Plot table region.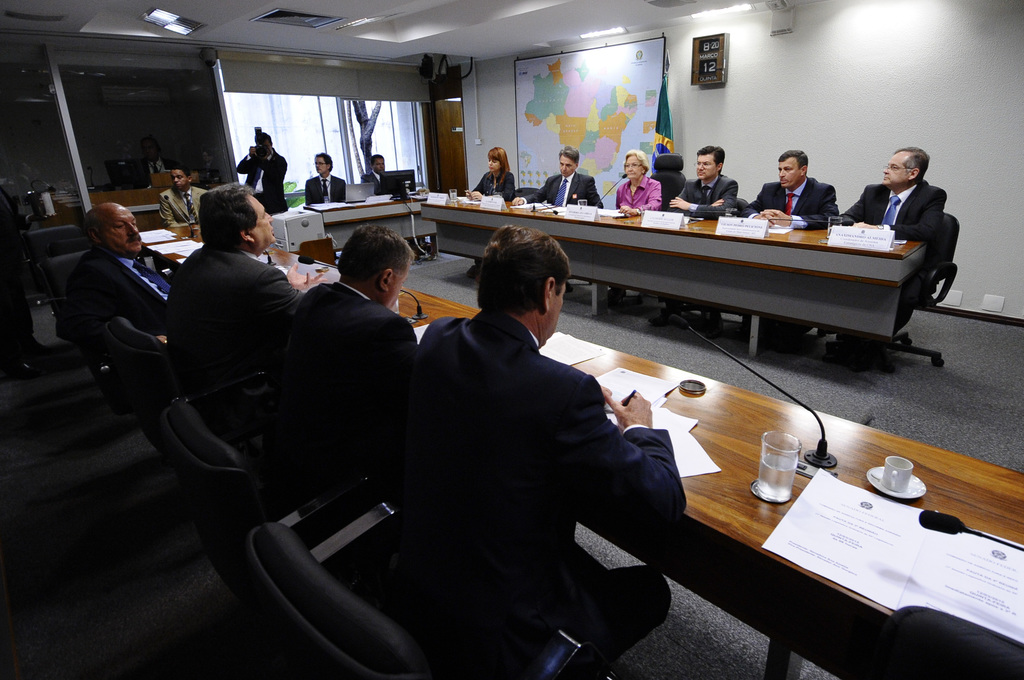
Plotted at 272,193,440,261.
